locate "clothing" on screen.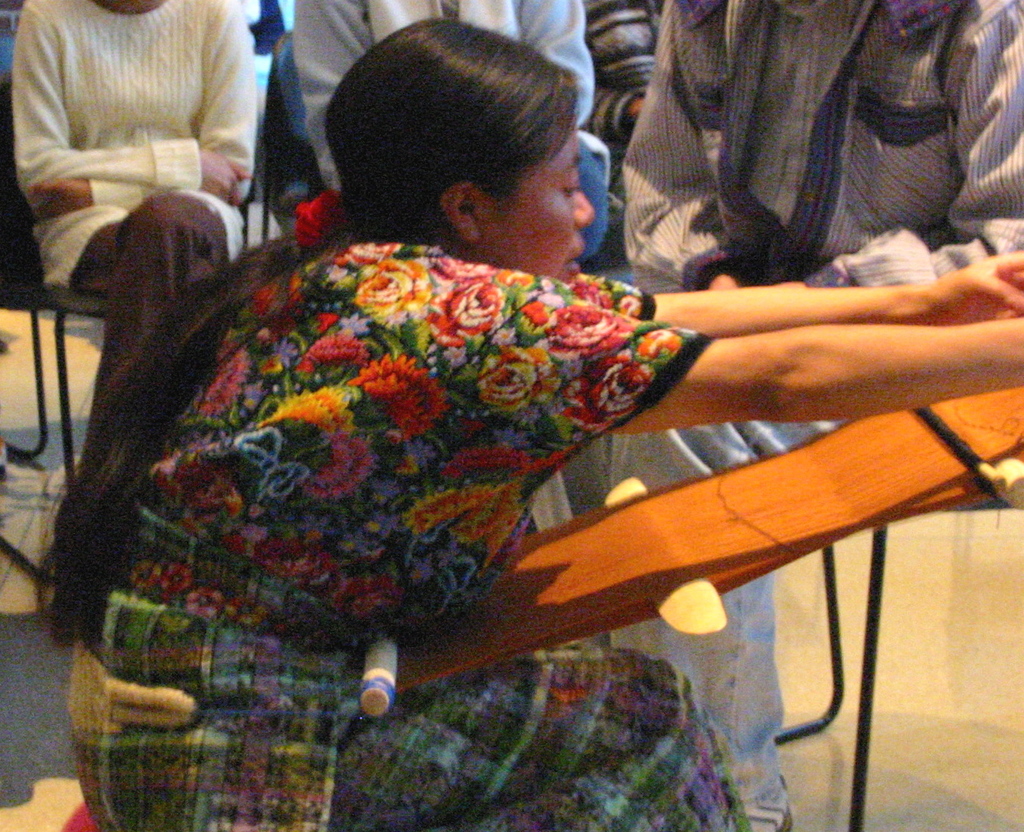
On screen at <box>20,2,275,625</box>.
